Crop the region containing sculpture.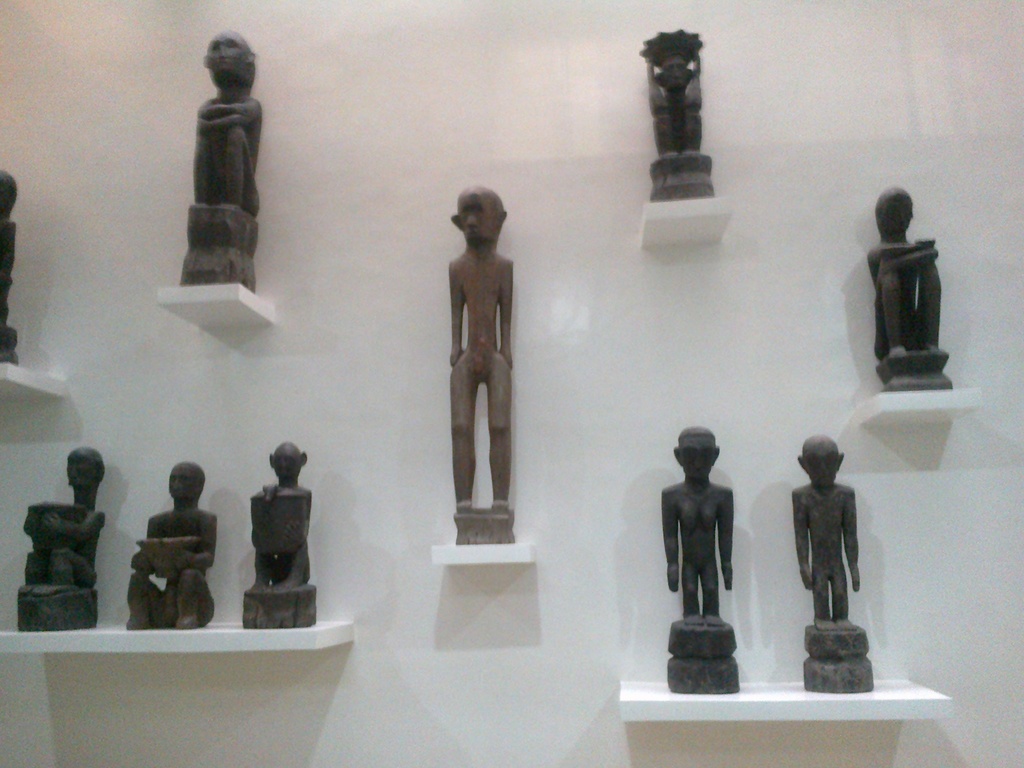
Crop region: 241:444:320:631.
